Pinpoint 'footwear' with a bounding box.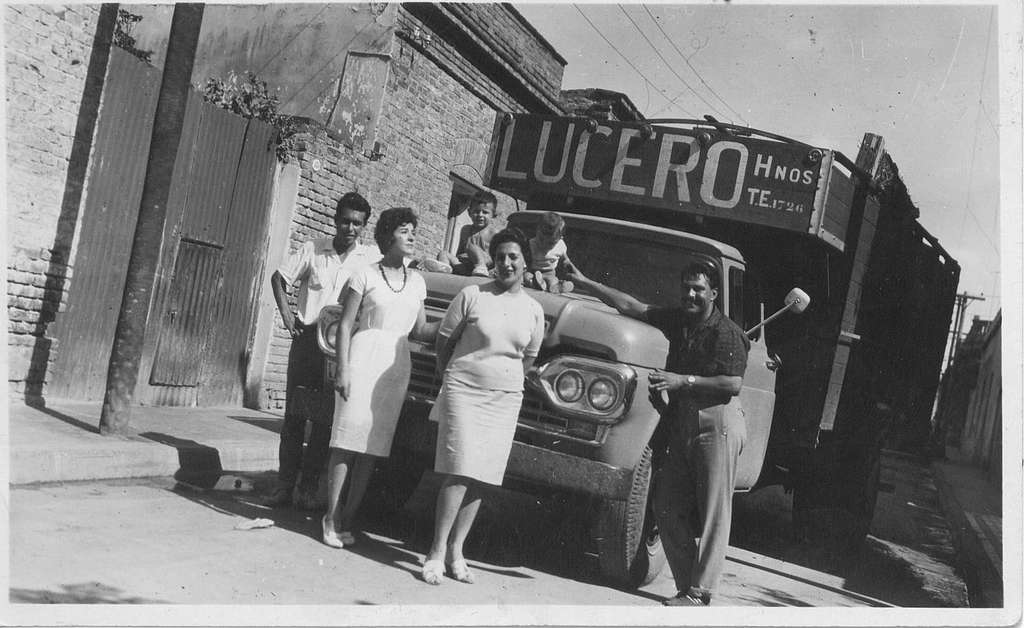
l=418, t=557, r=447, b=584.
